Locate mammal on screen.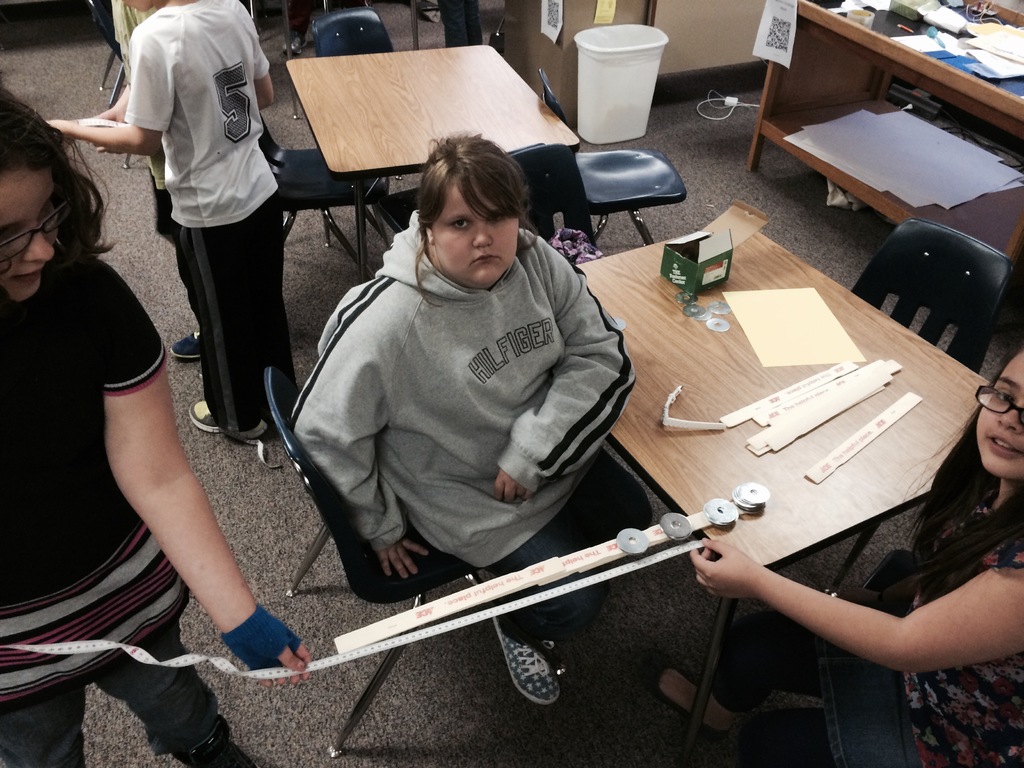
On screen at [39,0,275,452].
